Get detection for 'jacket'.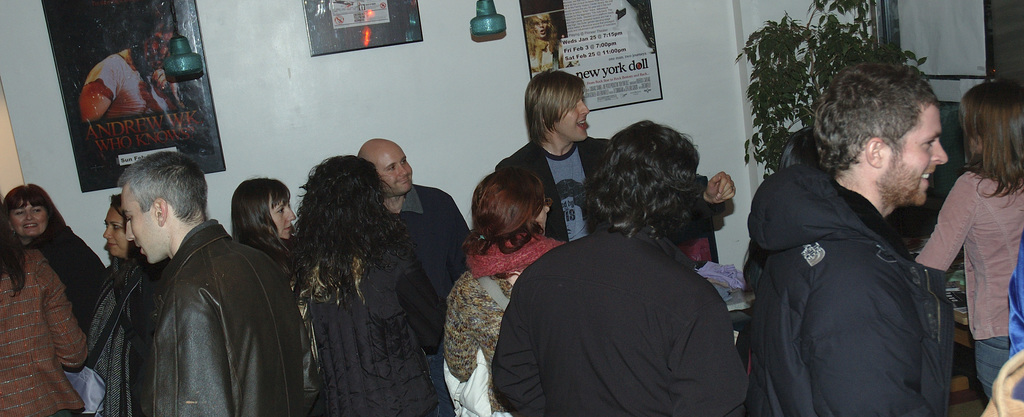
Detection: l=489, t=213, r=755, b=416.
